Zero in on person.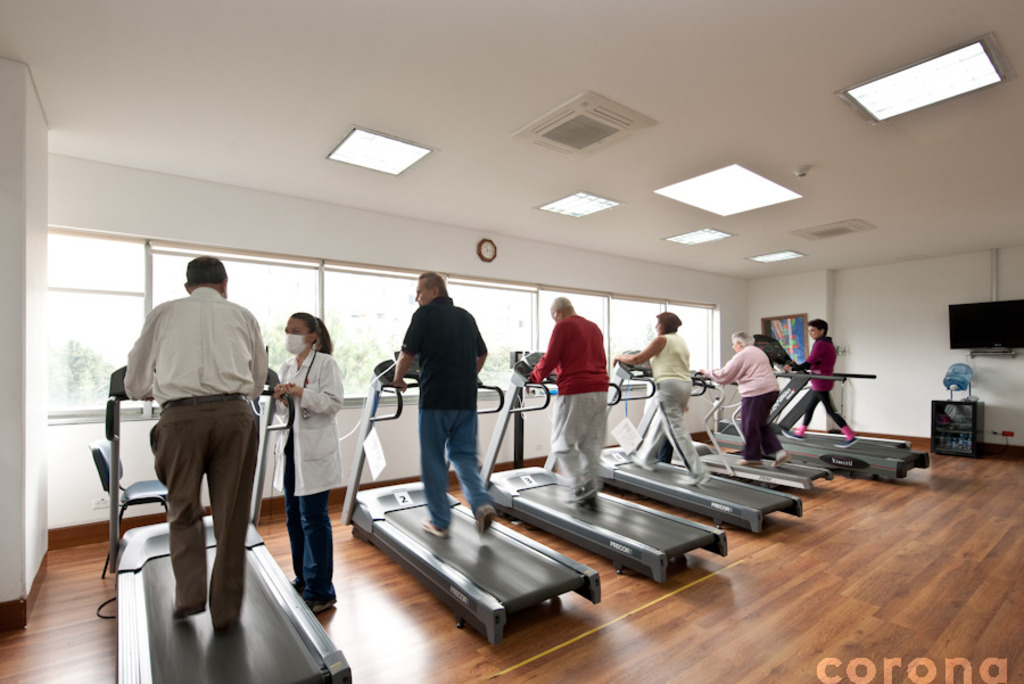
Zeroed in: detection(519, 288, 620, 510).
